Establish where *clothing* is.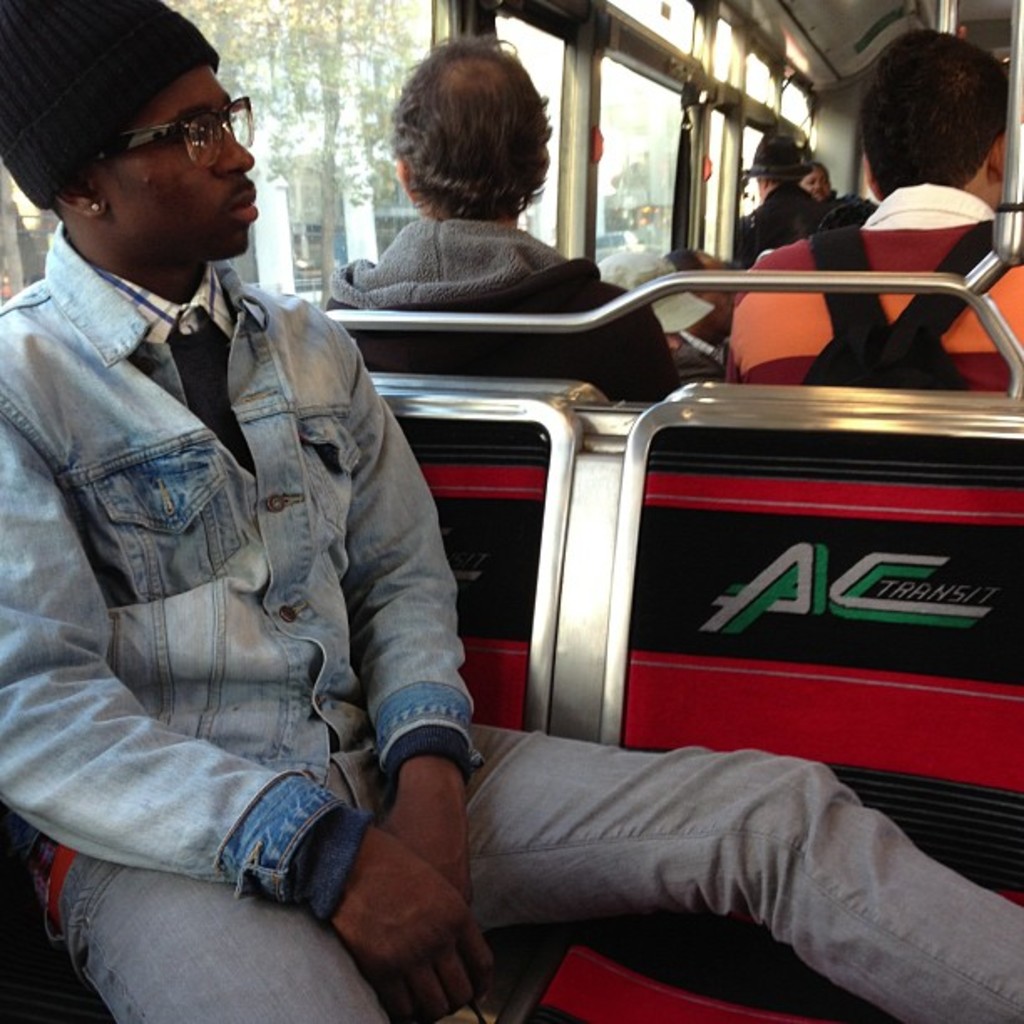
Established at x1=728, y1=181, x2=1022, y2=393.
